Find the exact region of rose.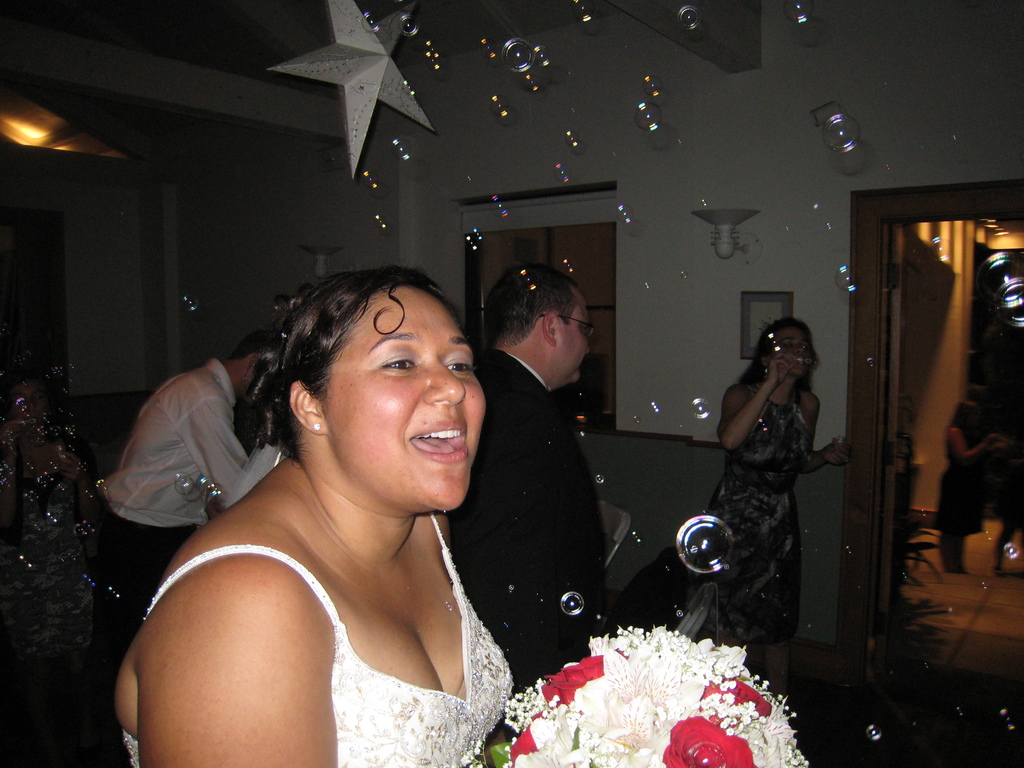
Exact region: box=[661, 715, 760, 767].
